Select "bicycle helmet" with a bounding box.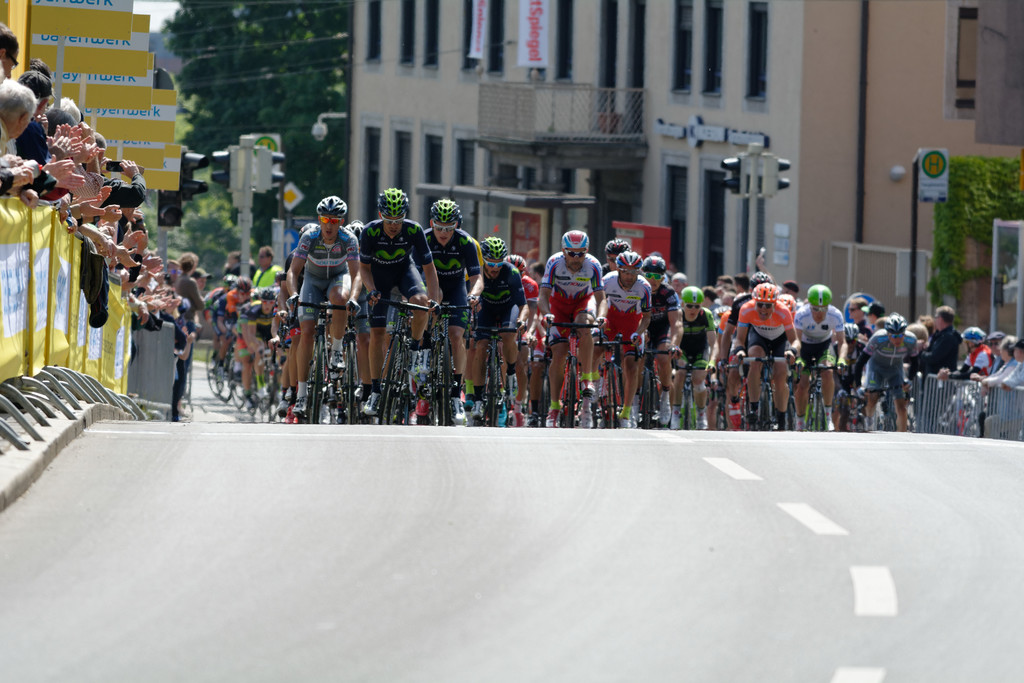
bbox(678, 286, 703, 308).
